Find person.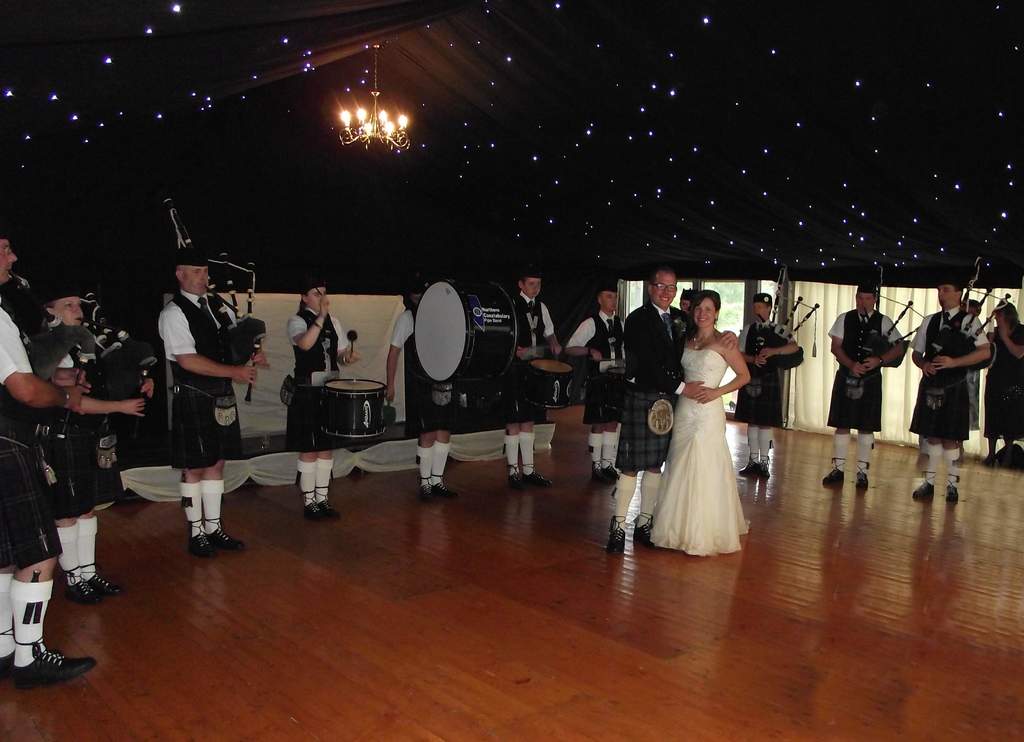
569,278,627,476.
